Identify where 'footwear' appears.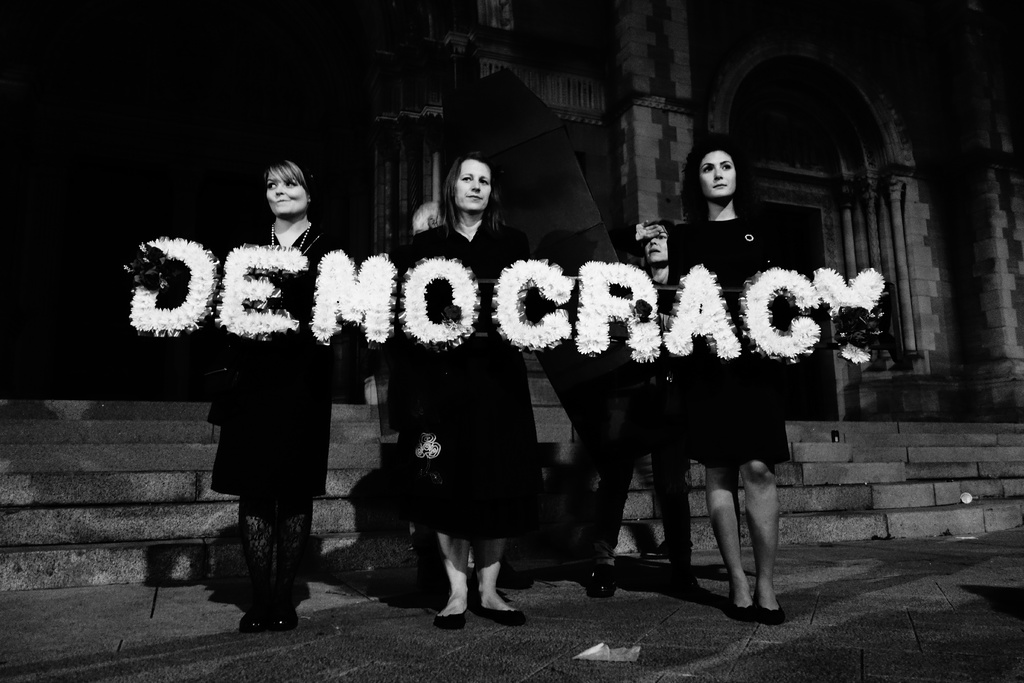
Appears at (left=239, top=610, right=268, bottom=632).
